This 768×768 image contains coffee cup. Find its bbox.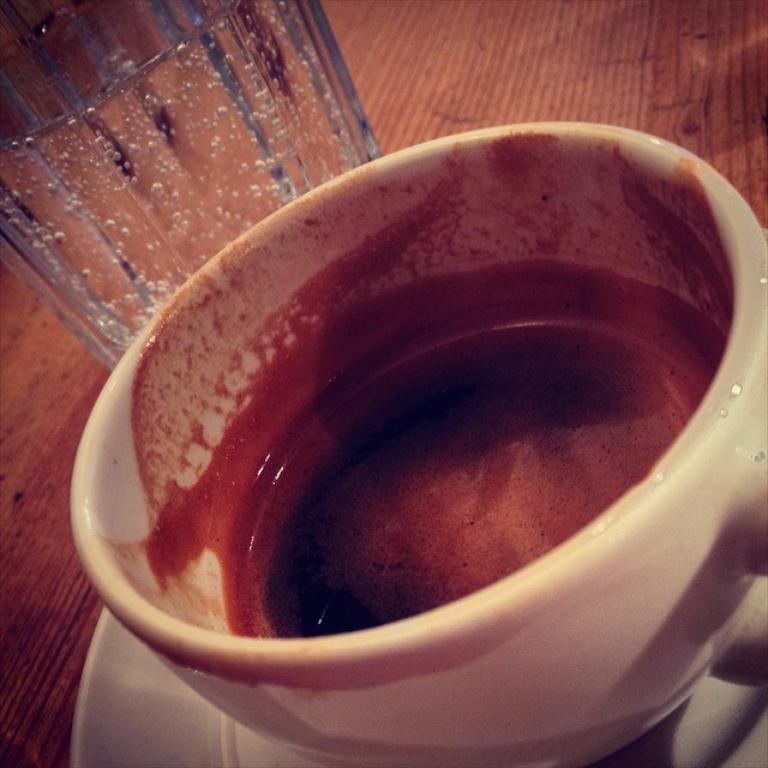
[64, 131, 767, 767].
